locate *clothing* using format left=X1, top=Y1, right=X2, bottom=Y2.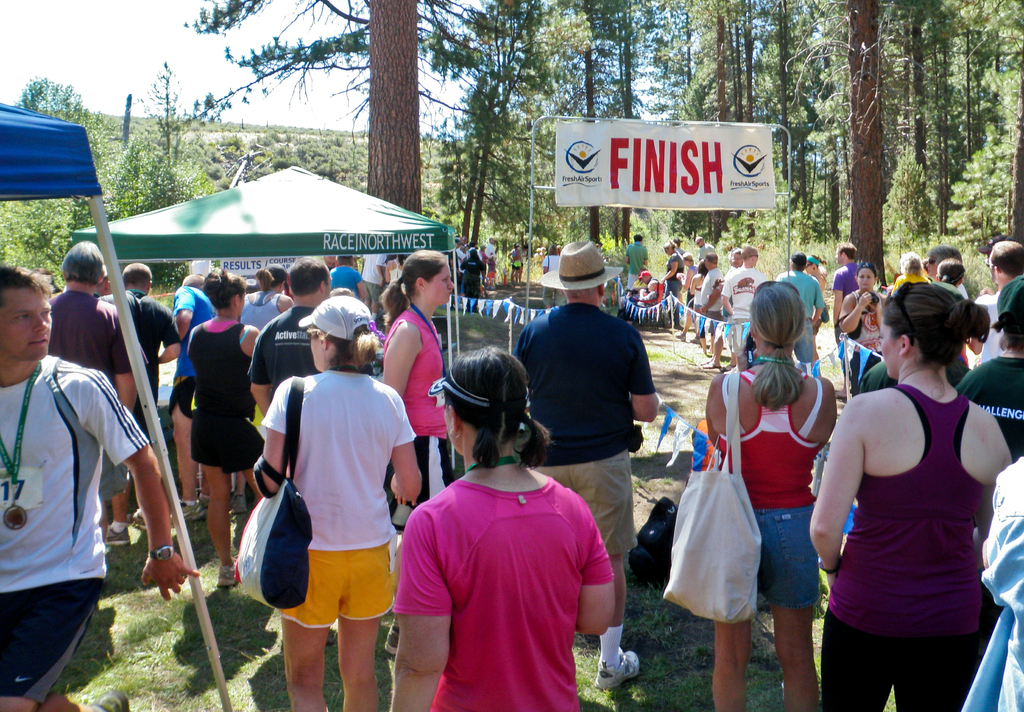
left=261, top=368, right=416, bottom=627.
